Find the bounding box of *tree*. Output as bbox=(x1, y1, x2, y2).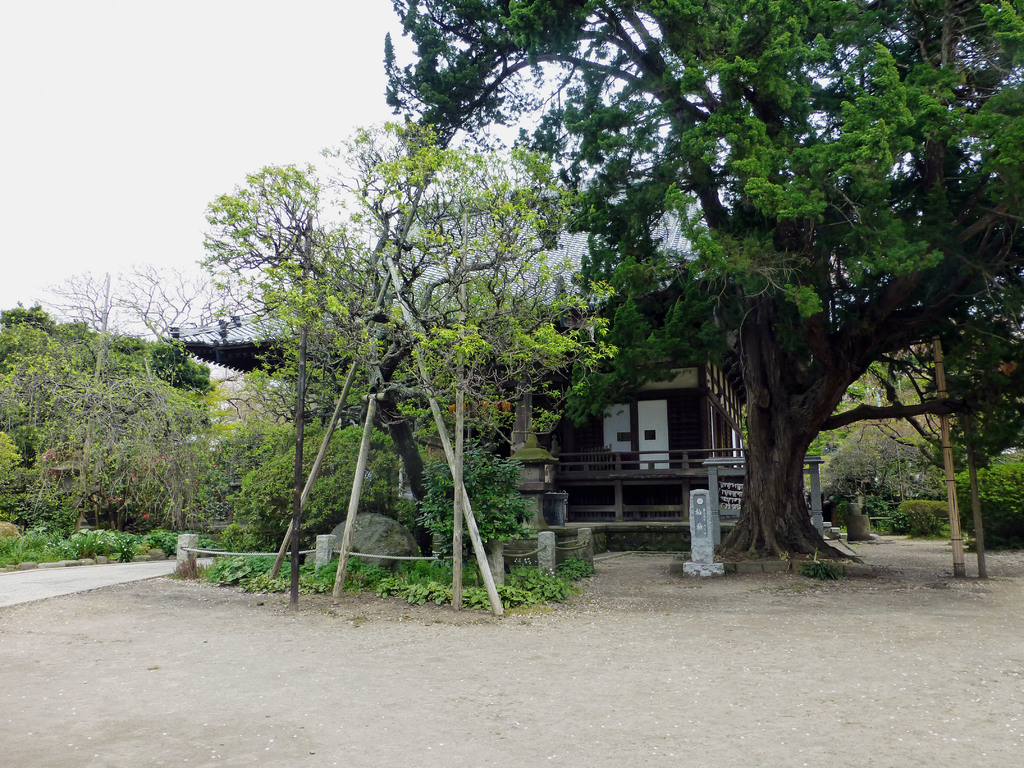
bbox=(49, 257, 245, 428).
